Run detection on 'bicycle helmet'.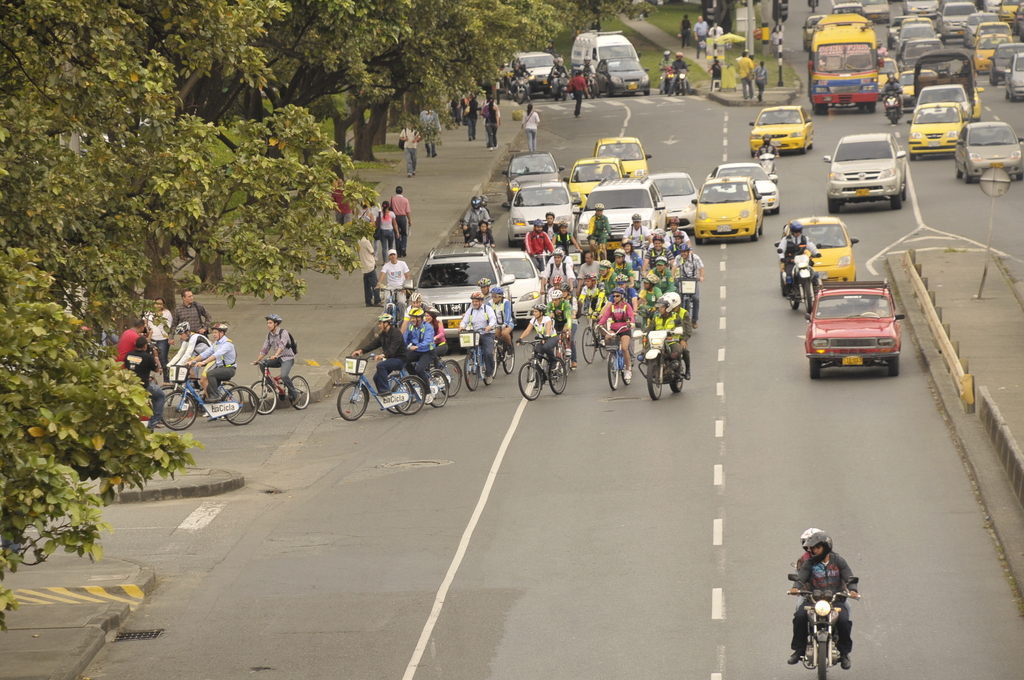
Result: (550,289,563,304).
